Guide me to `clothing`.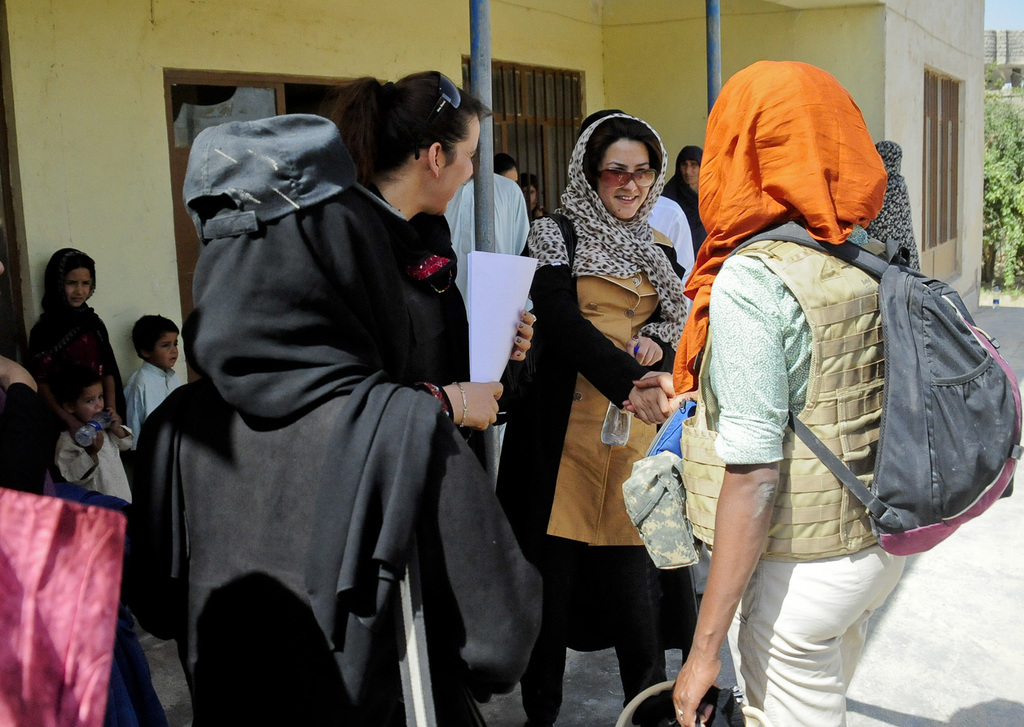
Guidance: (left=659, top=158, right=704, bottom=268).
